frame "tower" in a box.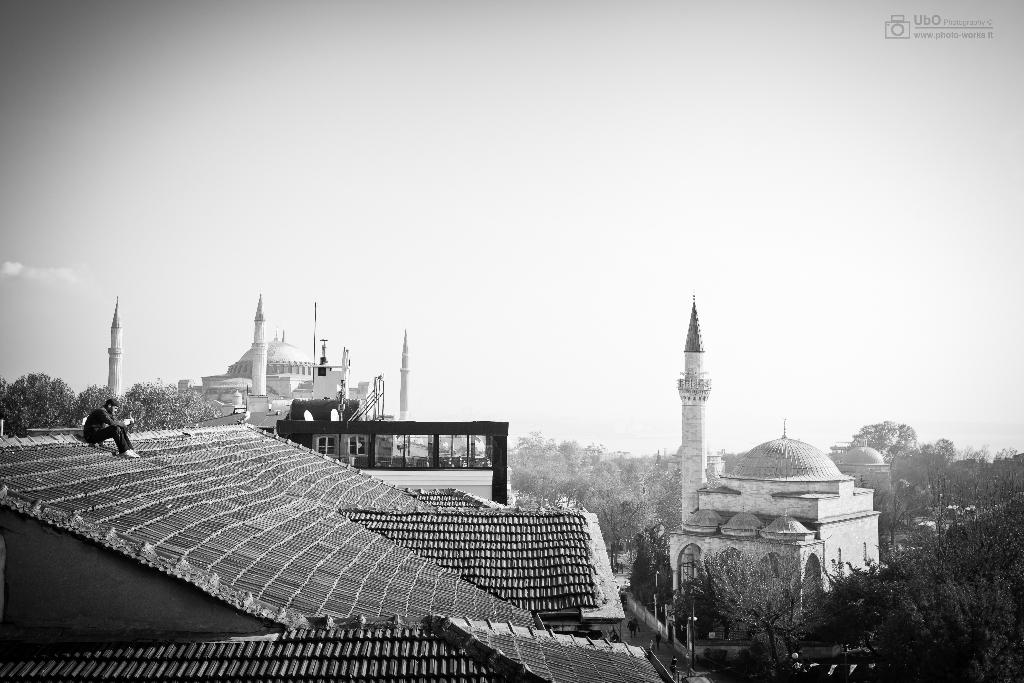
l=392, t=336, r=409, b=435.
